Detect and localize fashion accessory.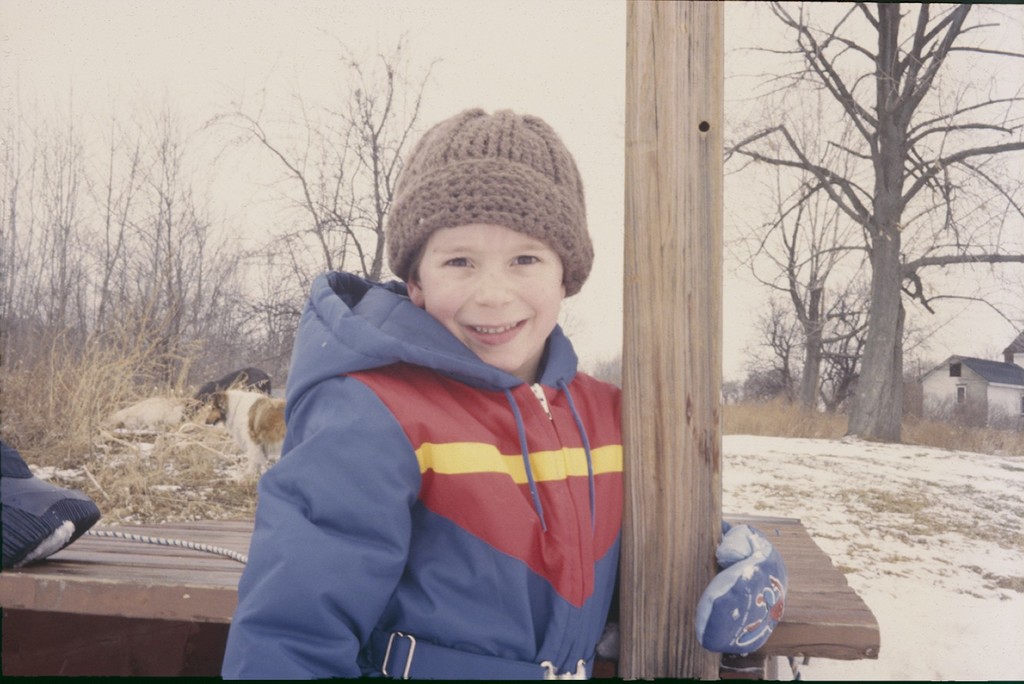
Localized at {"left": 384, "top": 105, "right": 594, "bottom": 293}.
